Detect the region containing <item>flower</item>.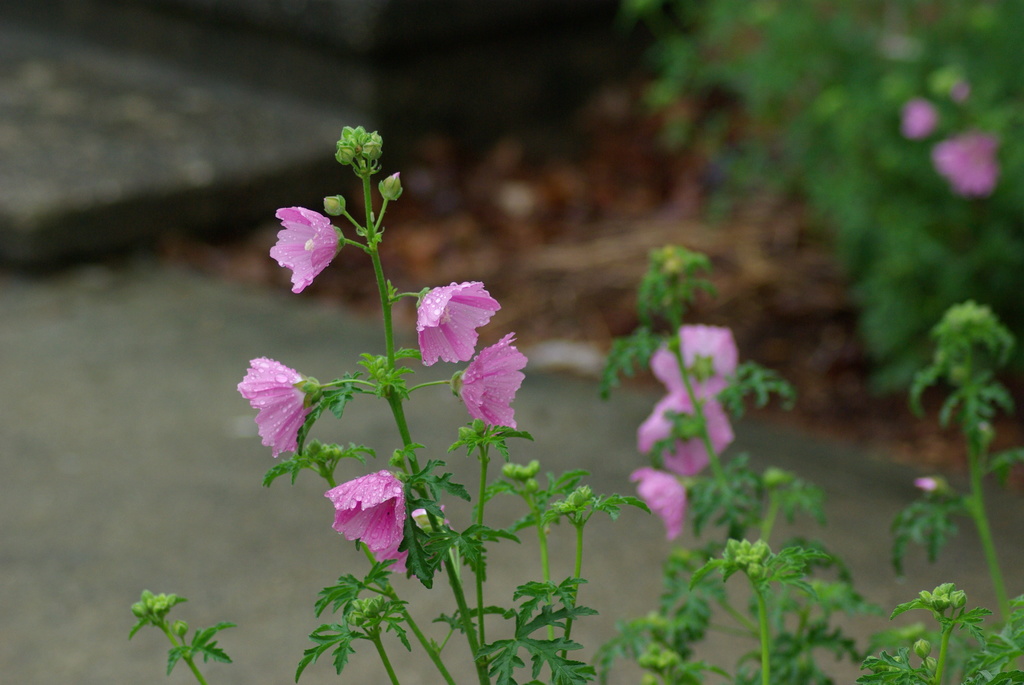
234, 356, 308, 458.
